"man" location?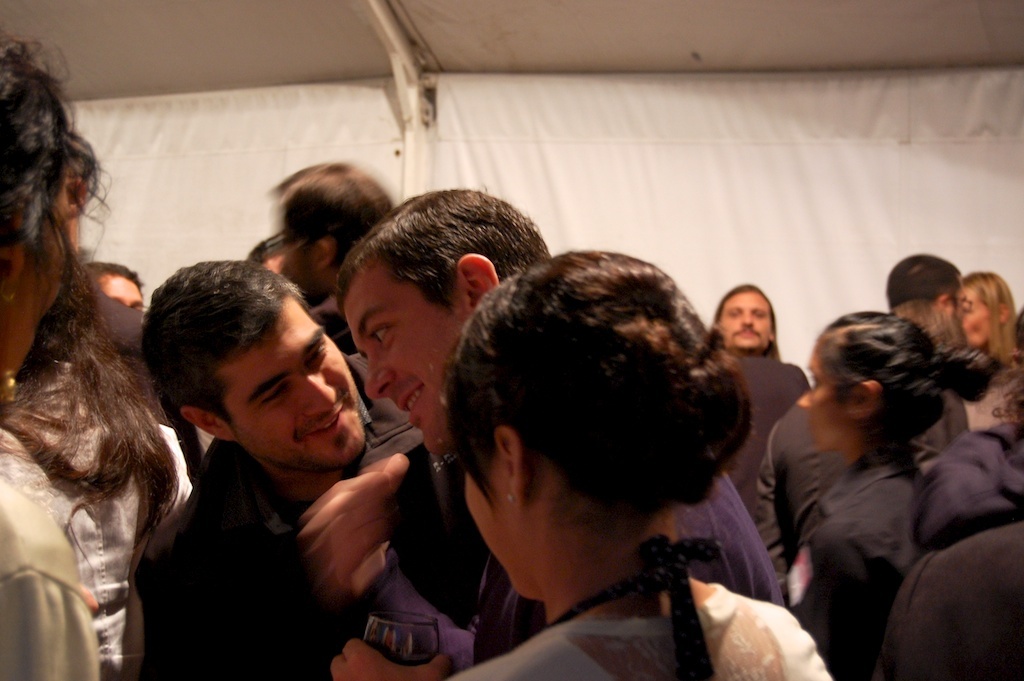
bbox=[95, 265, 443, 656]
